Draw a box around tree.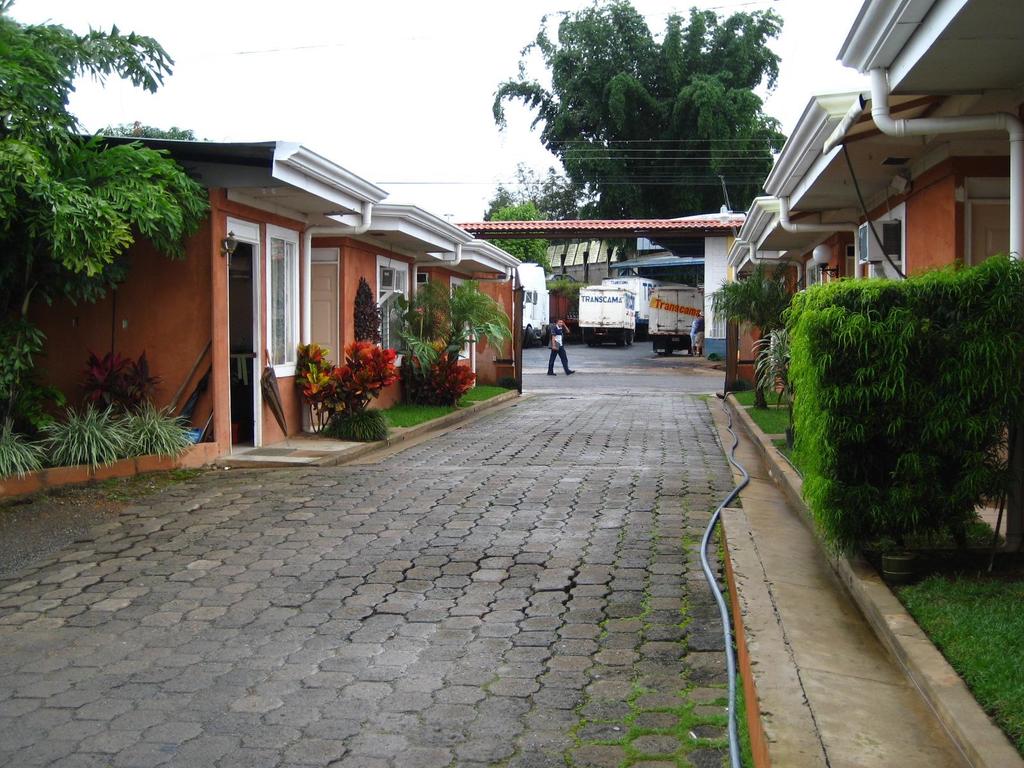
Rect(481, 157, 585, 217).
